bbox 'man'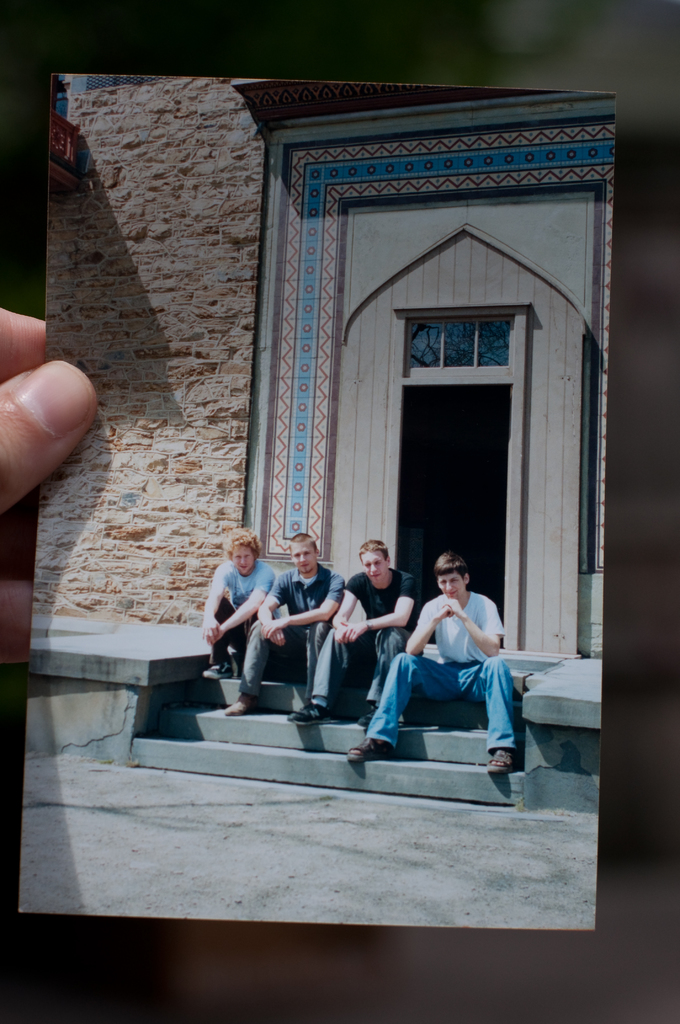
218:534:347:728
